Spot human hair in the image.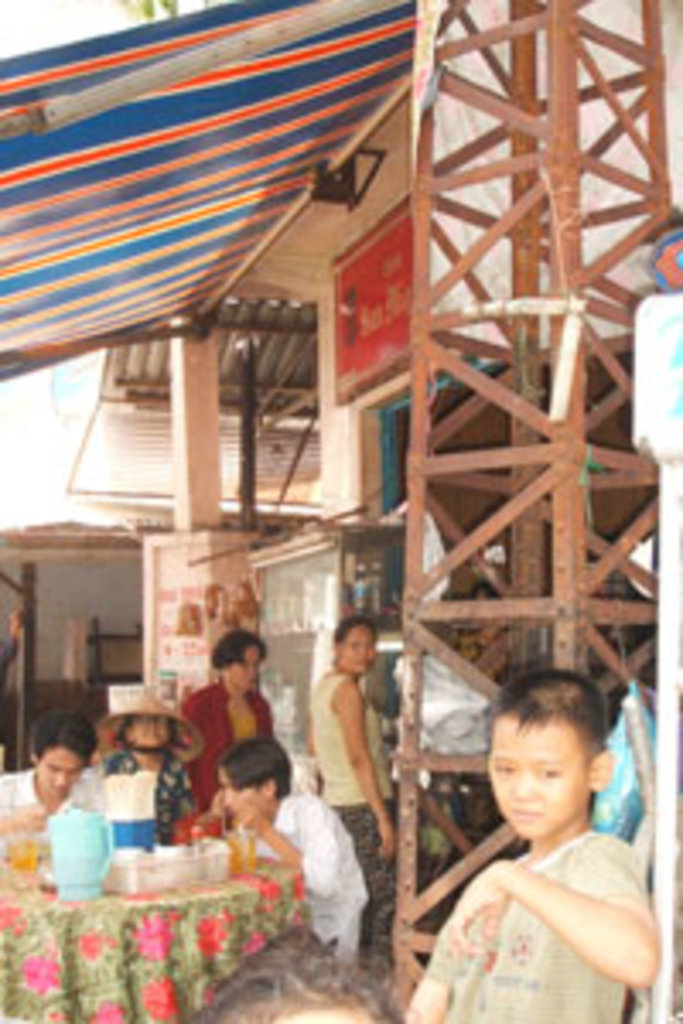
human hair found at locate(488, 662, 608, 778).
